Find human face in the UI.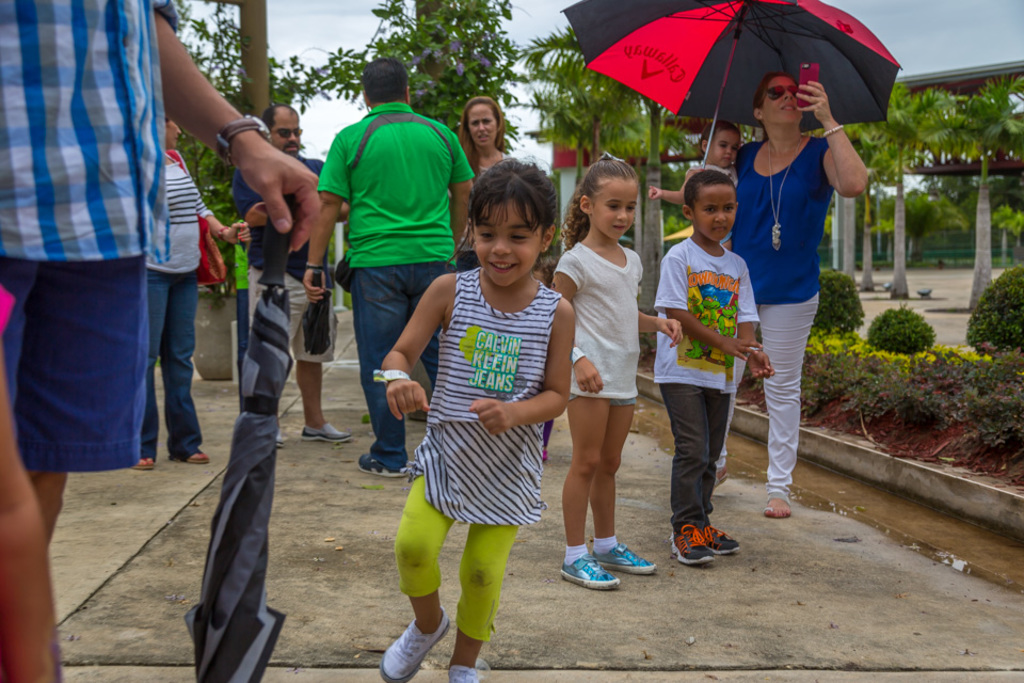
UI element at bbox=(265, 112, 301, 155).
